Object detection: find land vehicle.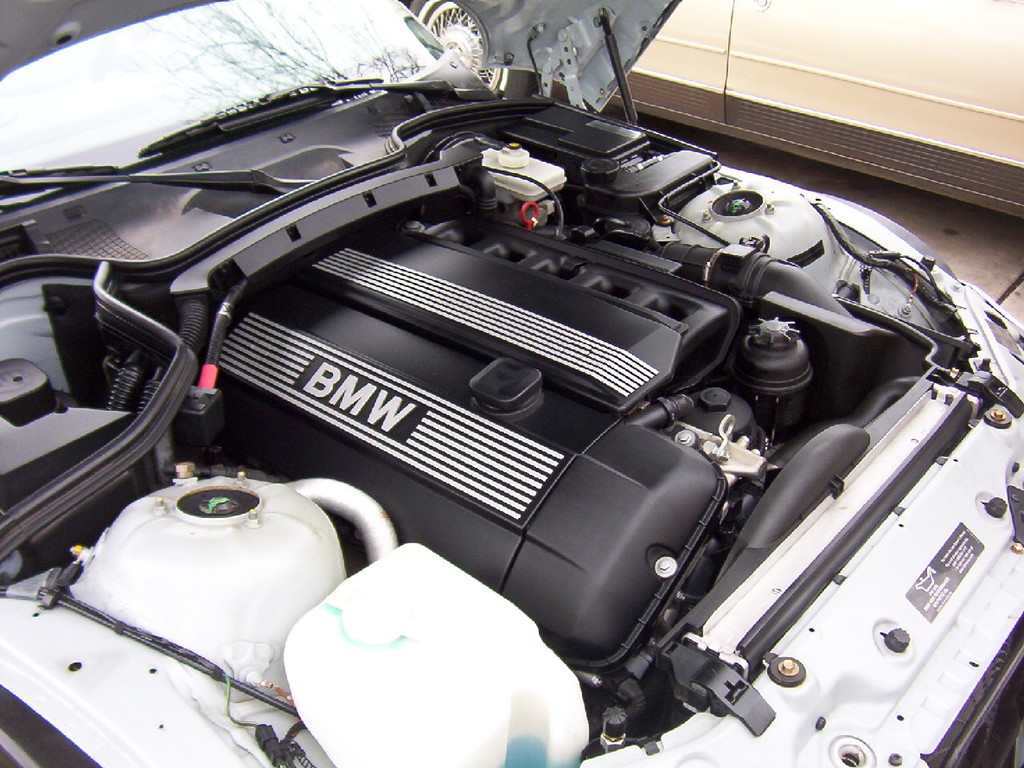
{"x1": 0, "y1": 0, "x2": 1023, "y2": 767}.
